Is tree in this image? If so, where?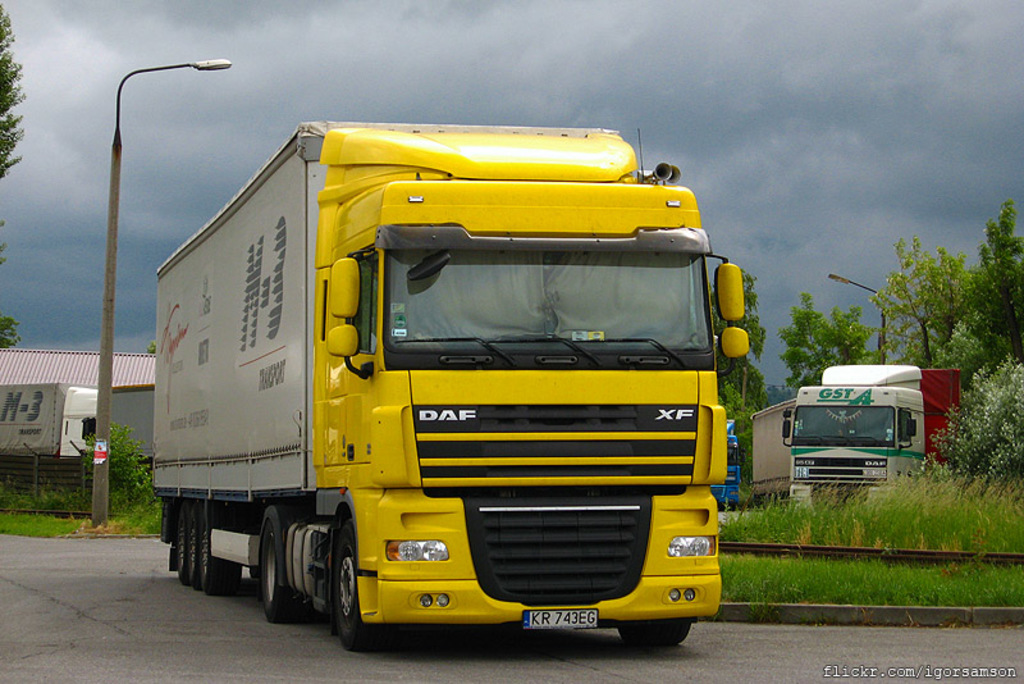
Yes, at box(861, 227, 1002, 368).
